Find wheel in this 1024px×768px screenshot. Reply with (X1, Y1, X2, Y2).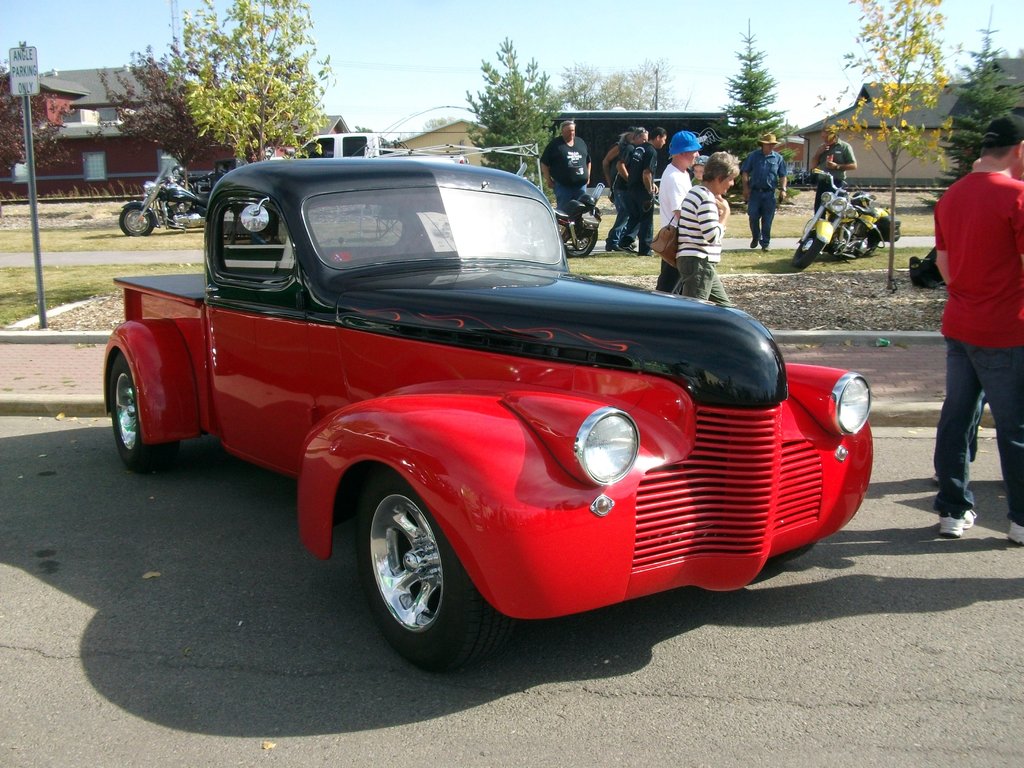
(120, 209, 153, 236).
